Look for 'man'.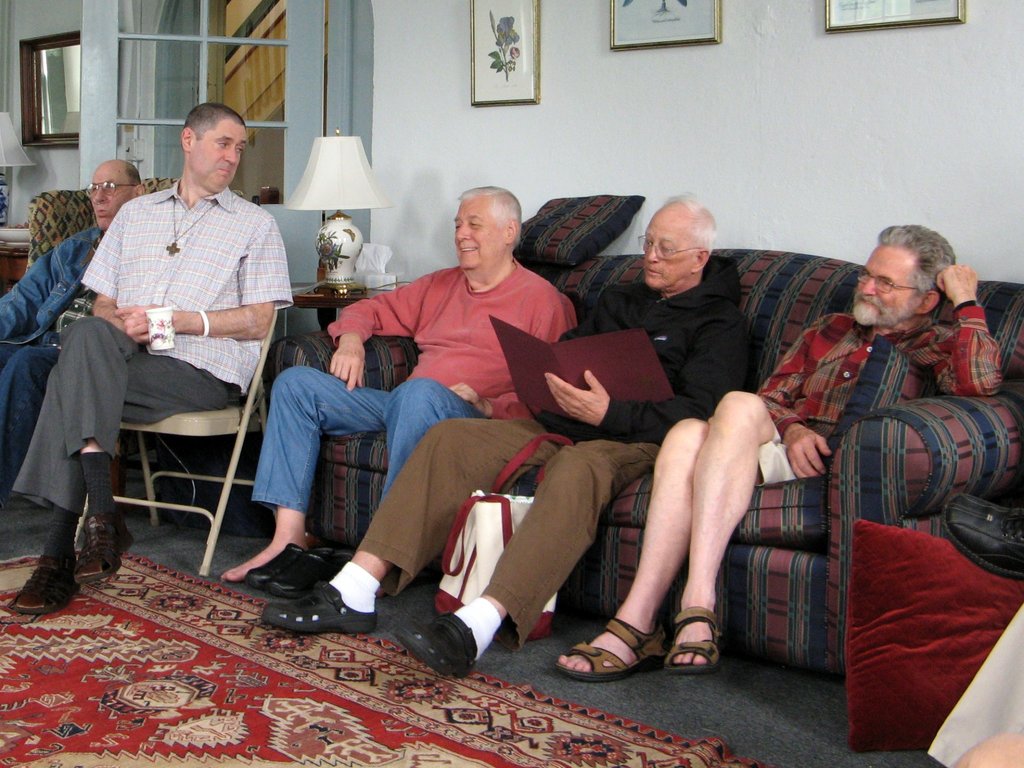
Found: 43:115:286:591.
